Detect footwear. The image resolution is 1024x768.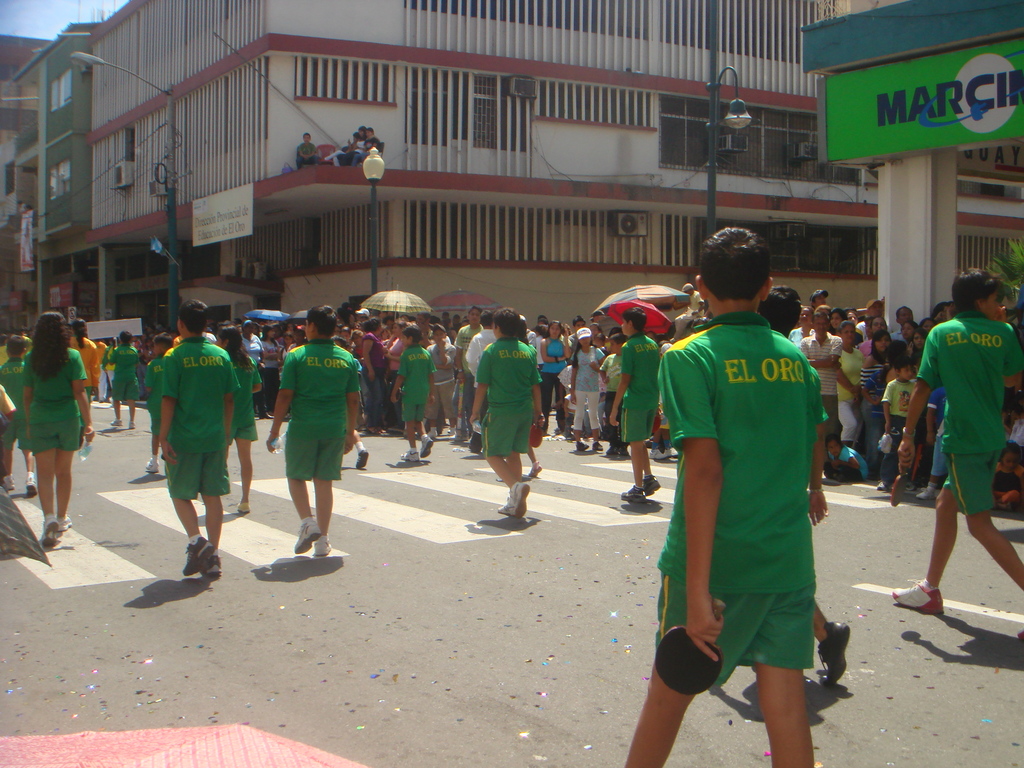
x1=399 y1=445 x2=417 y2=463.
